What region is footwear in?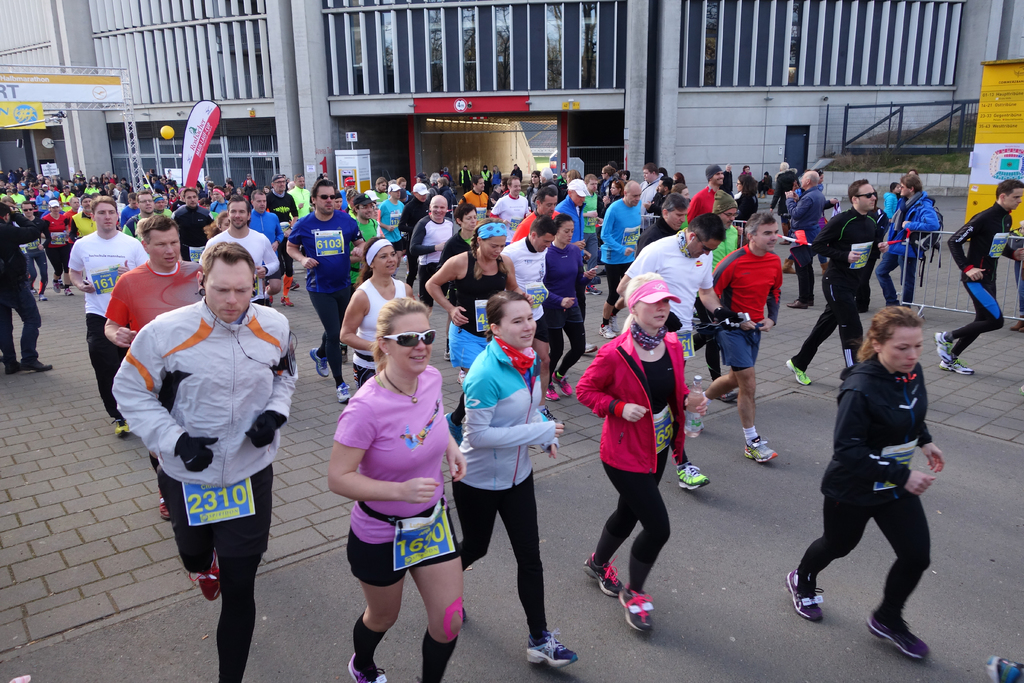
{"x1": 598, "y1": 317, "x2": 620, "y2": 341}.
